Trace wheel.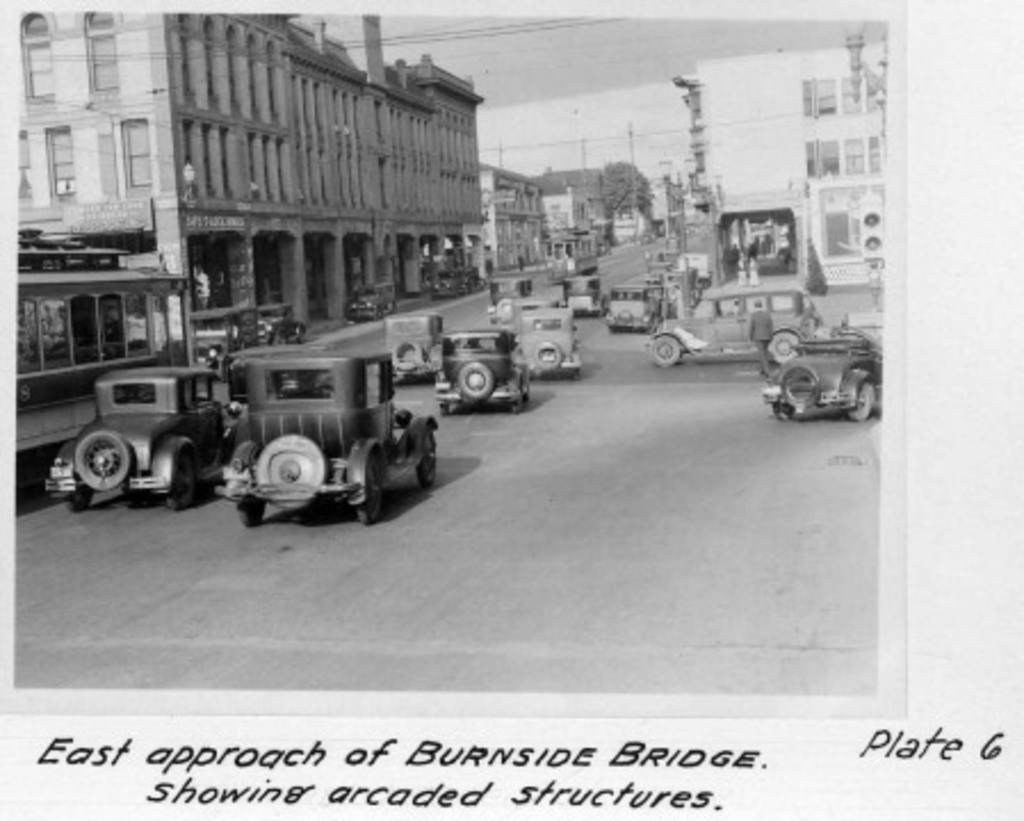
Traced to rect(454, 358, 497, 401).
